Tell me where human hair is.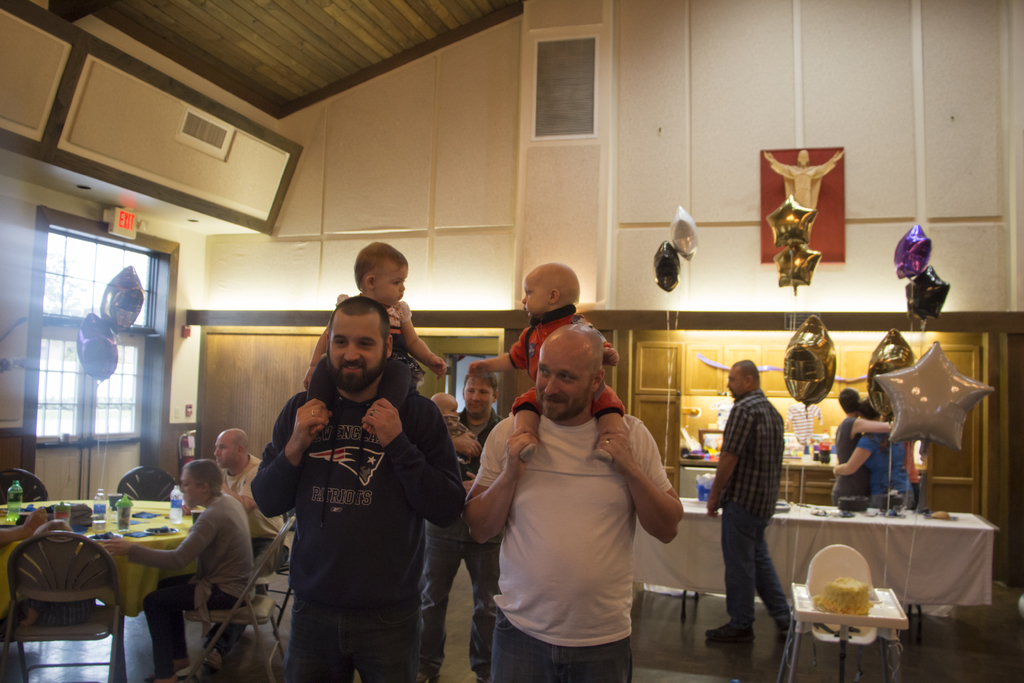
human hair is at (left=351, top=240, right=408, bottom=289).
